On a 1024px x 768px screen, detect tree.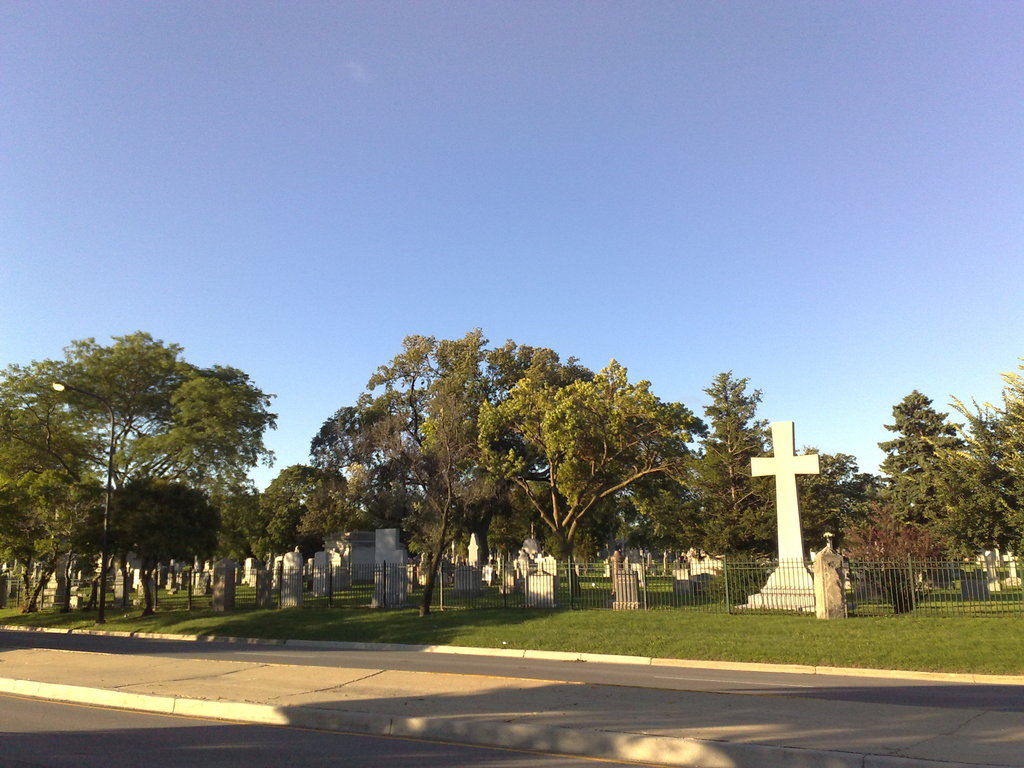
[left=260, top=461, right=345, bottom=595].
